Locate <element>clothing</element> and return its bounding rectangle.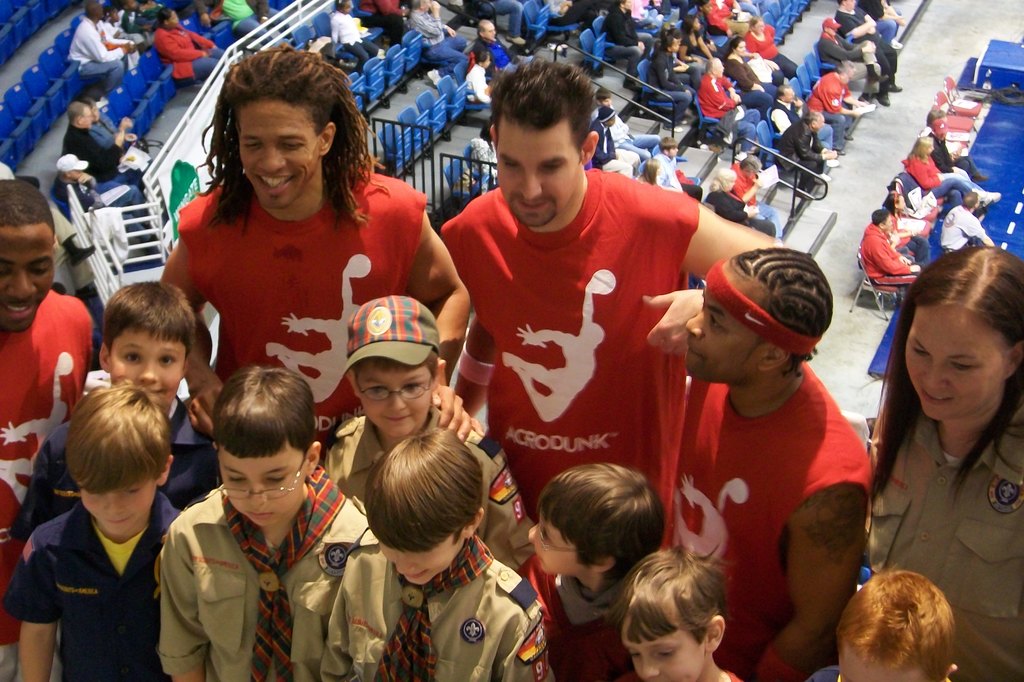
pyautogui.locateOnScreen(153, 24, 227, 80).
